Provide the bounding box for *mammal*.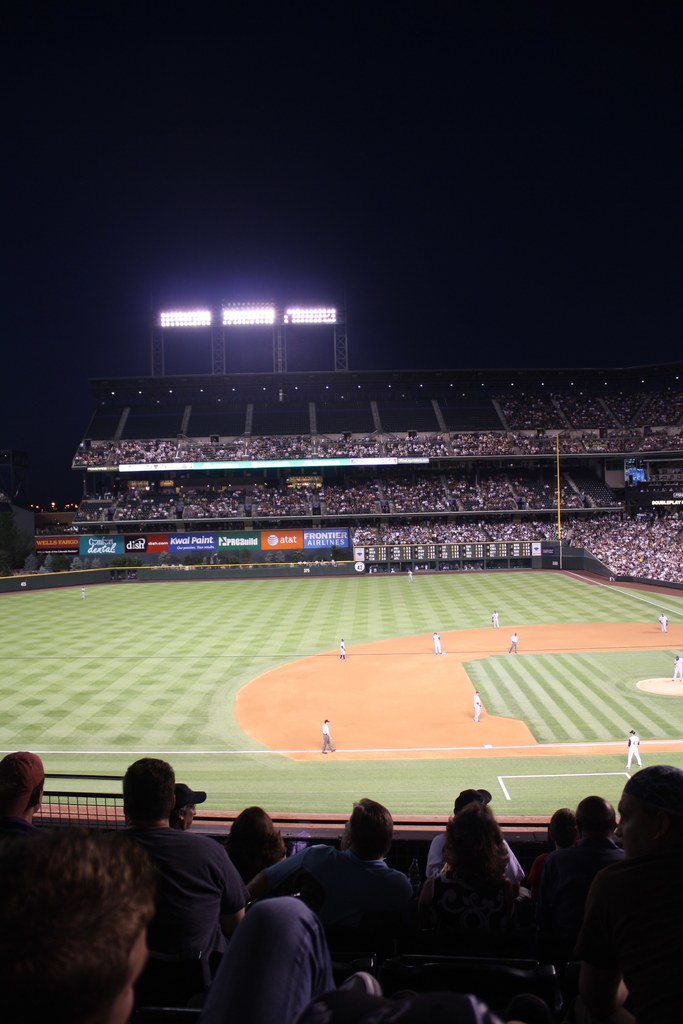
[340, 639, 350, 658].
